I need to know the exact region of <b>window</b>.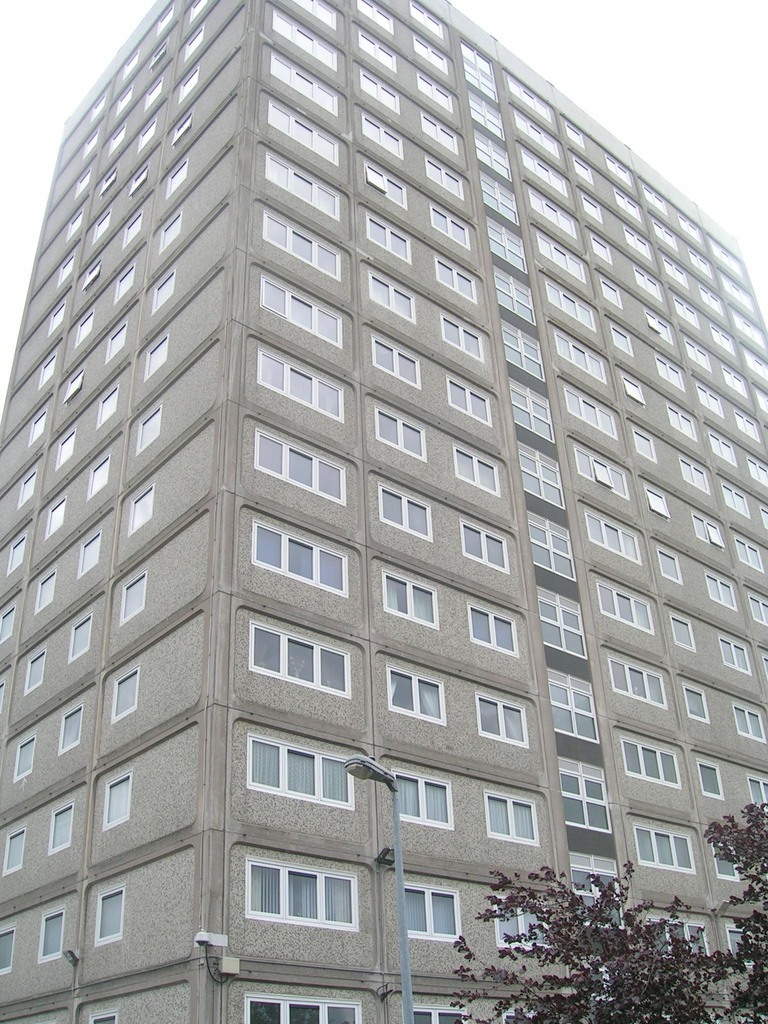
Region: [left=702, top=289, right=718, bottom=316].
